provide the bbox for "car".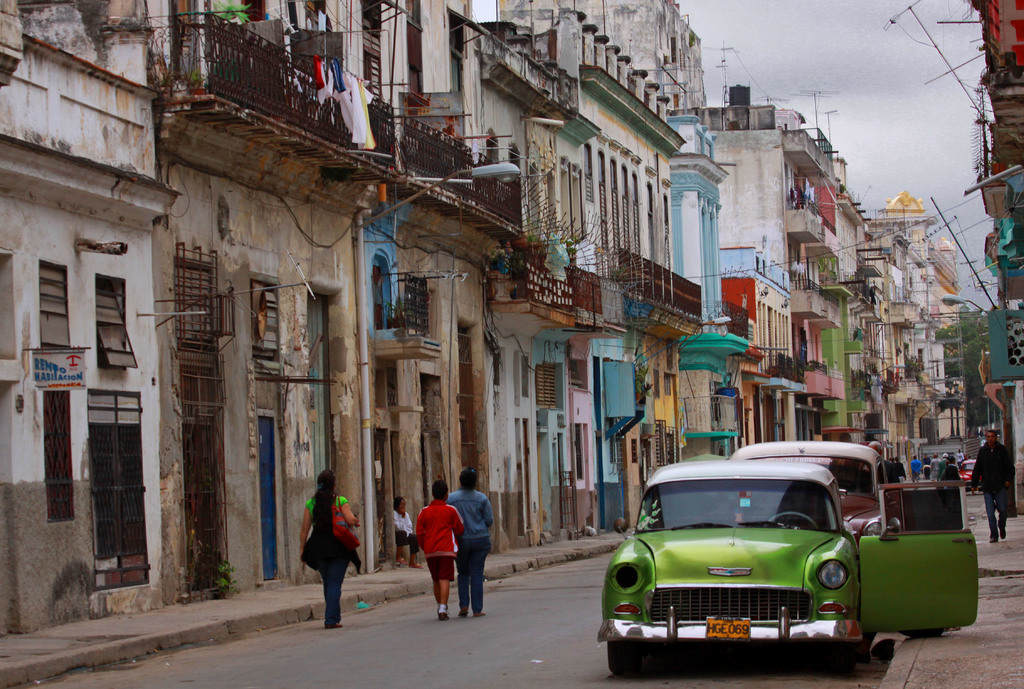
crop(599, 455, 983, 665).
